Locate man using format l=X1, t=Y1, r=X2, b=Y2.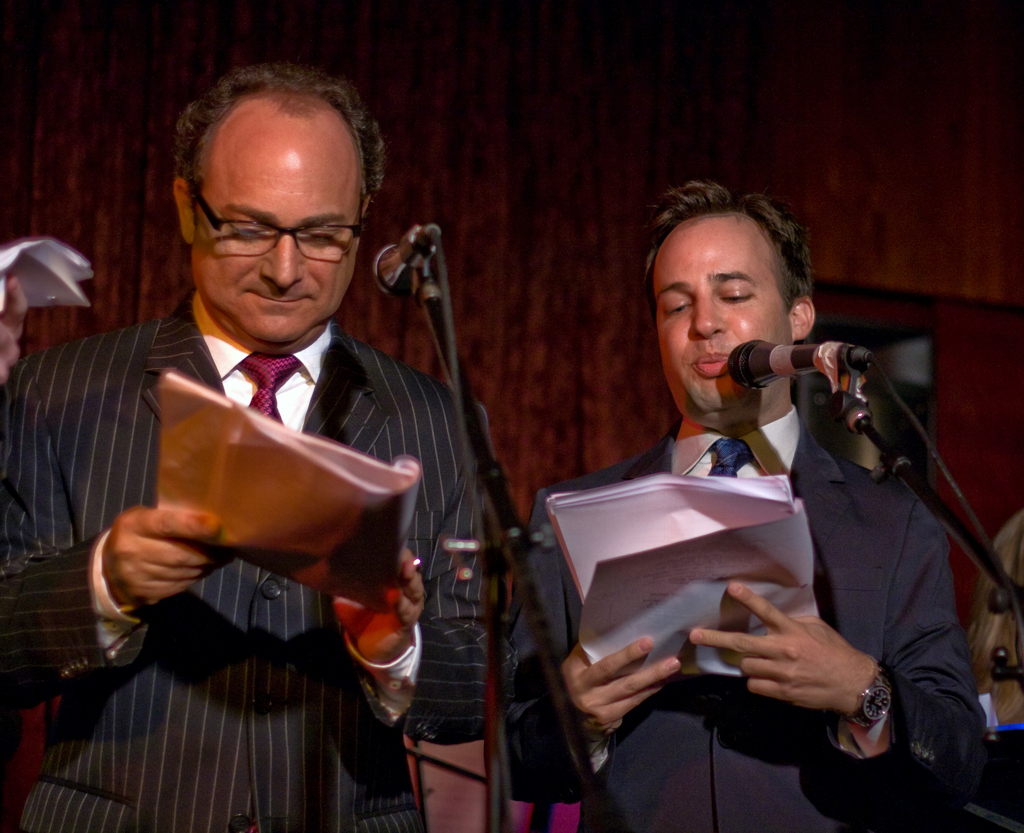
l=509, t=183, r=988, b=832.
